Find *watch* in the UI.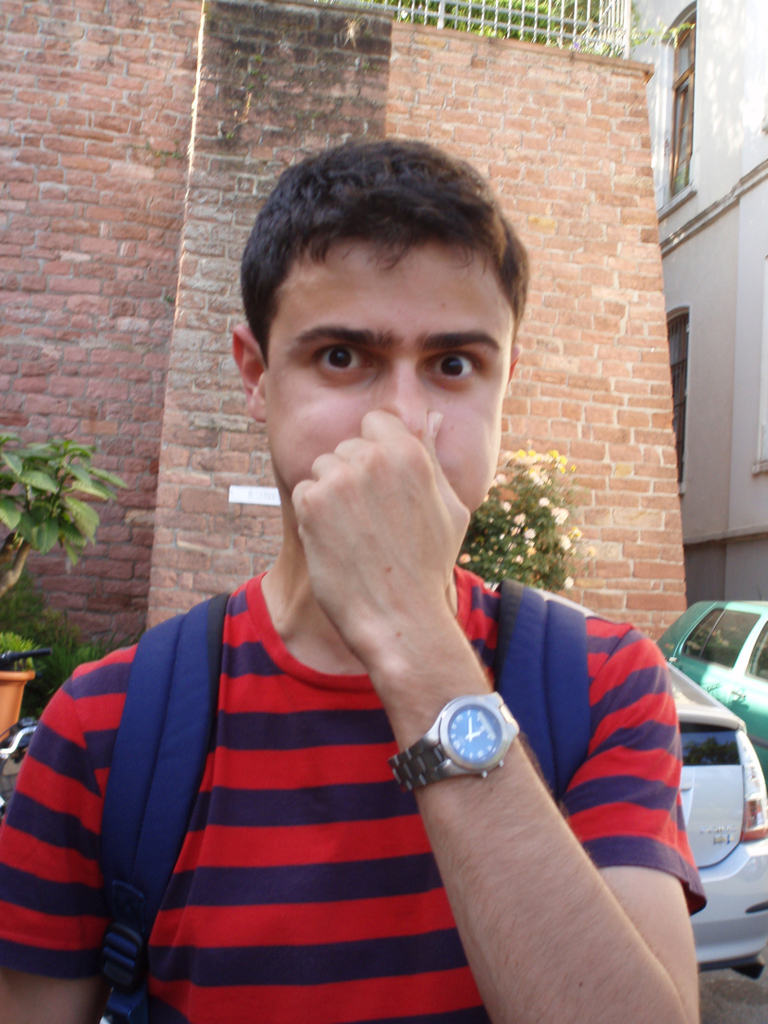
UI element at <box>373,680,523,802</box>.
